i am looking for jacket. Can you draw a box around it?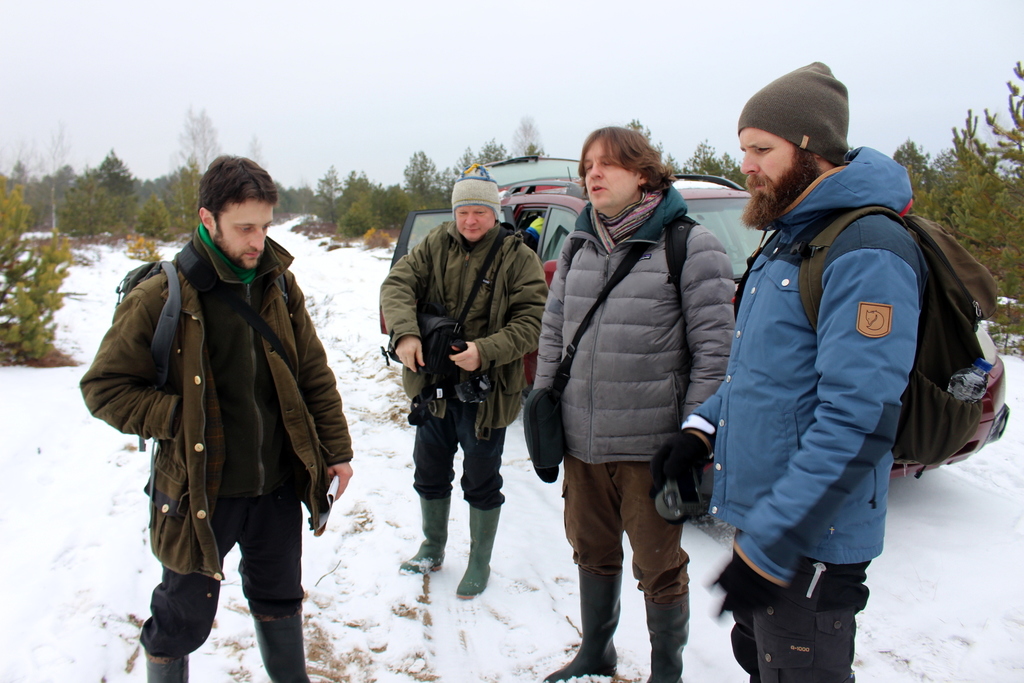
Sure, the bounding box is 383 220 545 425.
